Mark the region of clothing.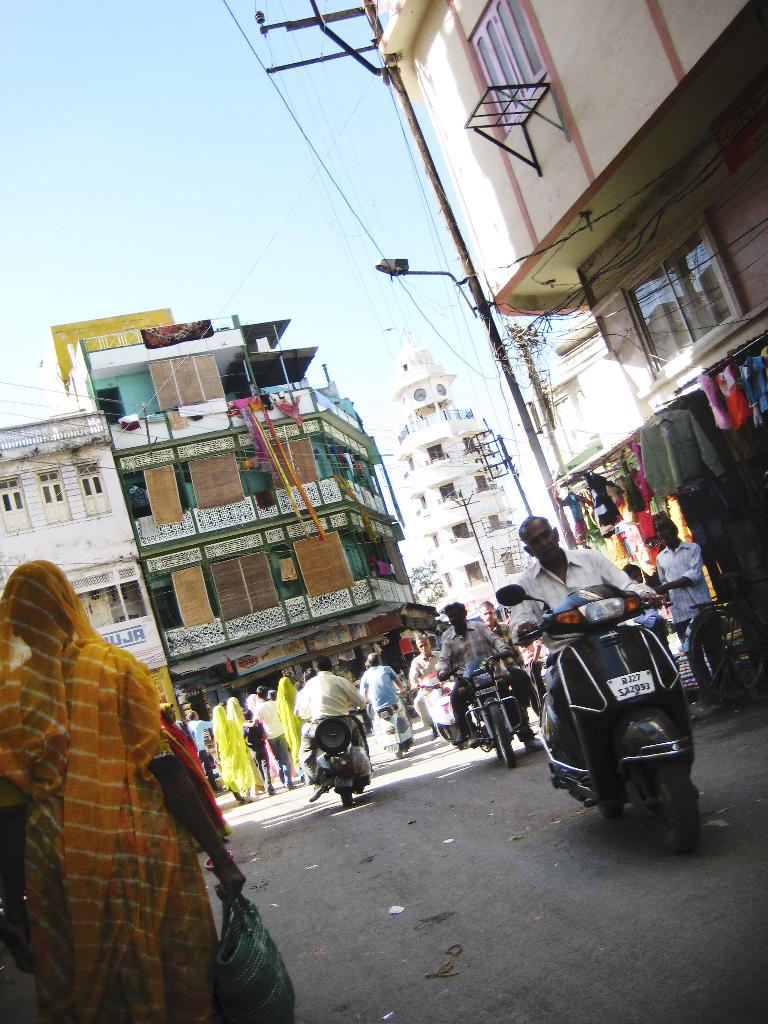
Region: {"left": 360, "top": 666, "right": 400, "bottom": 728}.
